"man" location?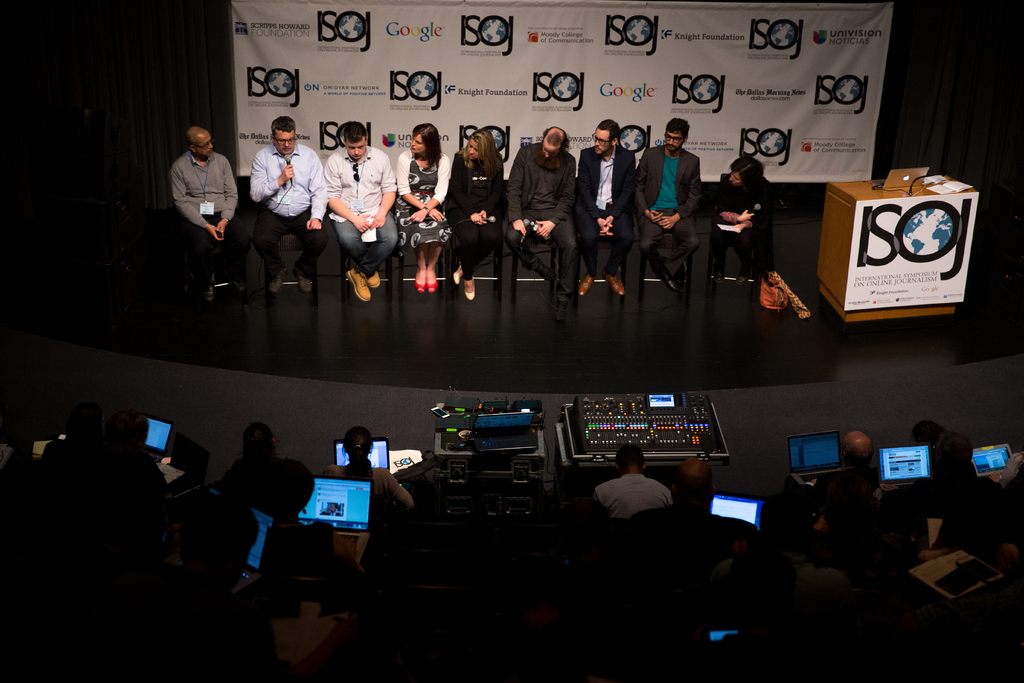
<box>633,114,703,317</box>
